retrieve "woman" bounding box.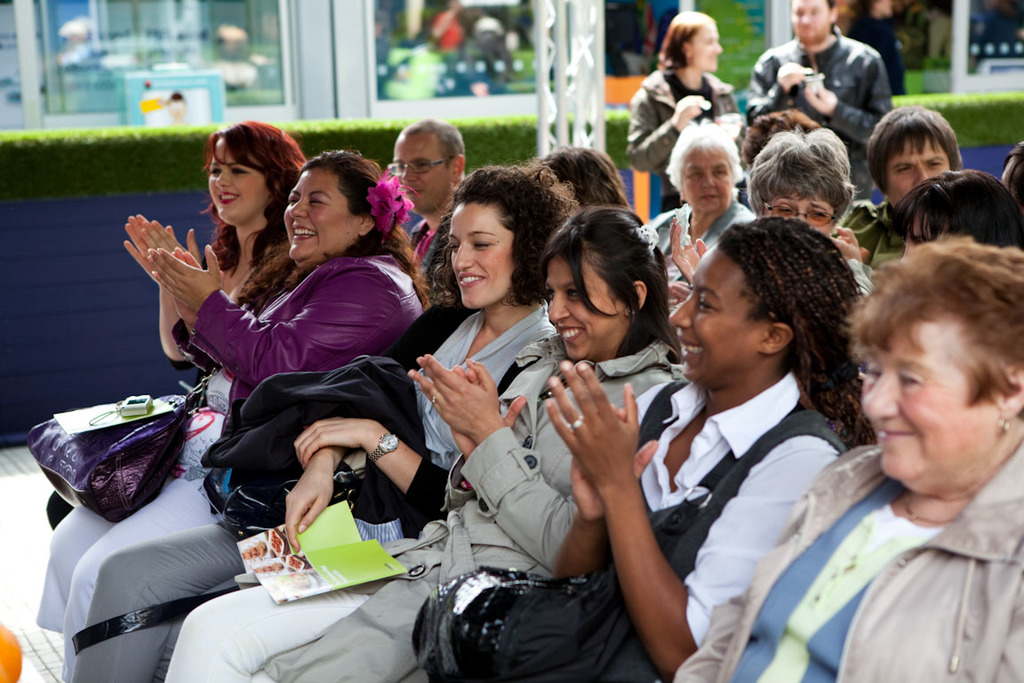
Bounding box: box(898, 172, 1023, 267).
